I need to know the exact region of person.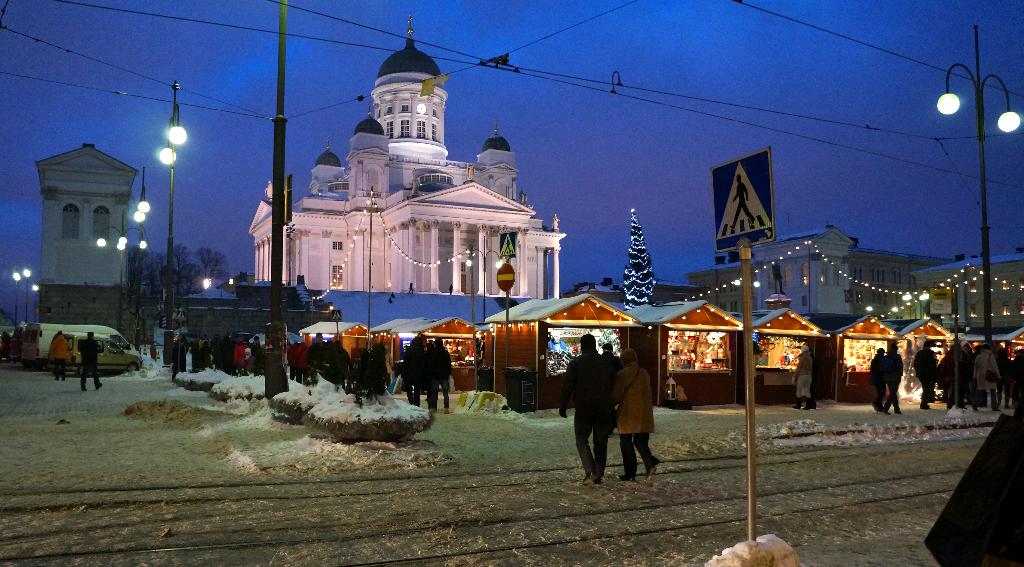
Region: select_region(790, 344, 813, 409).
